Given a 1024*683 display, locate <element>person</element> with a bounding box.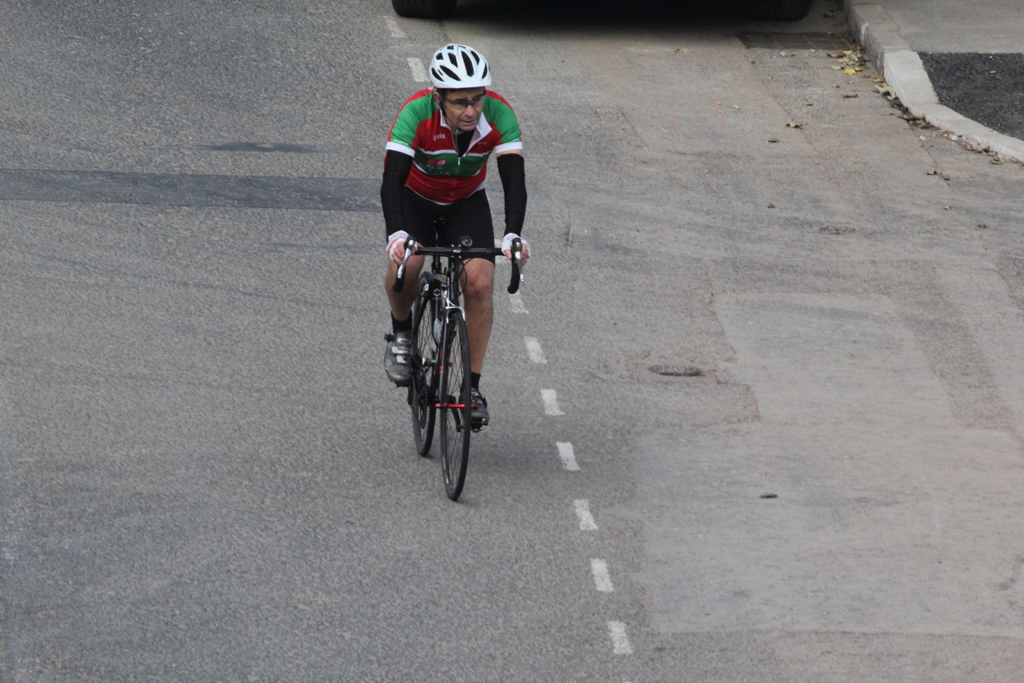
Located: <bbox>381, 33, 519, 402</bbox>.
